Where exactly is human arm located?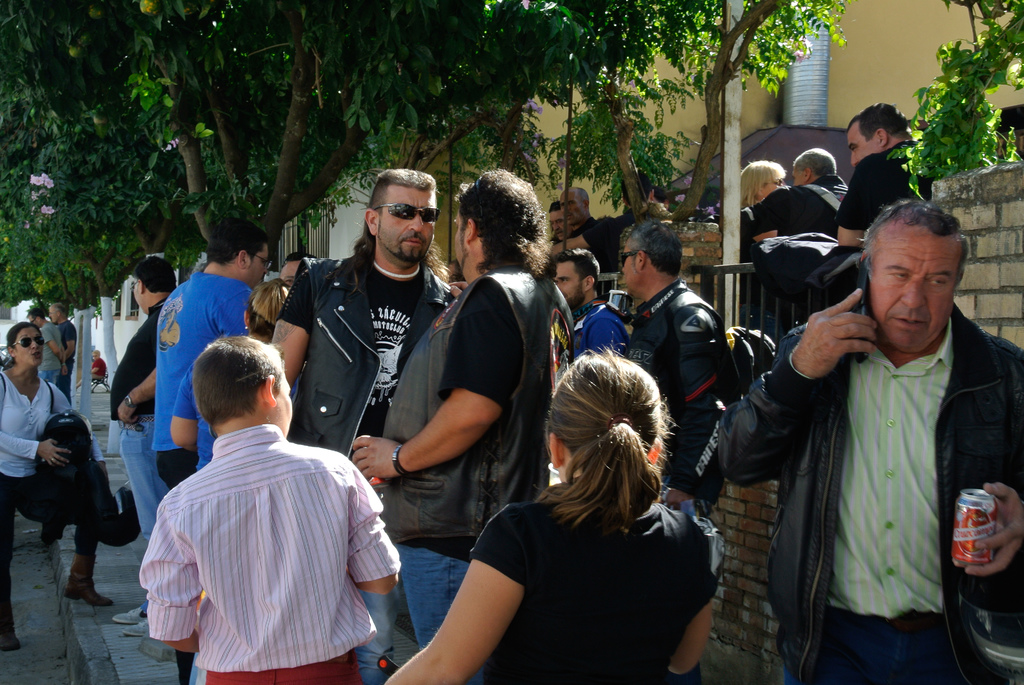
Its bounding box is bbox(269, 261, 308, 390).
